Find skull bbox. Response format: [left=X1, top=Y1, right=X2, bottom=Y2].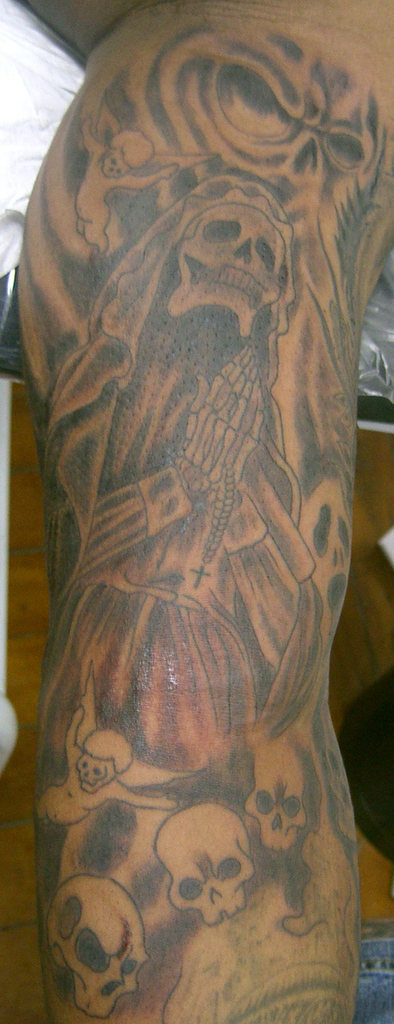
[left=45, top=874, right=151, bottom=1021].
